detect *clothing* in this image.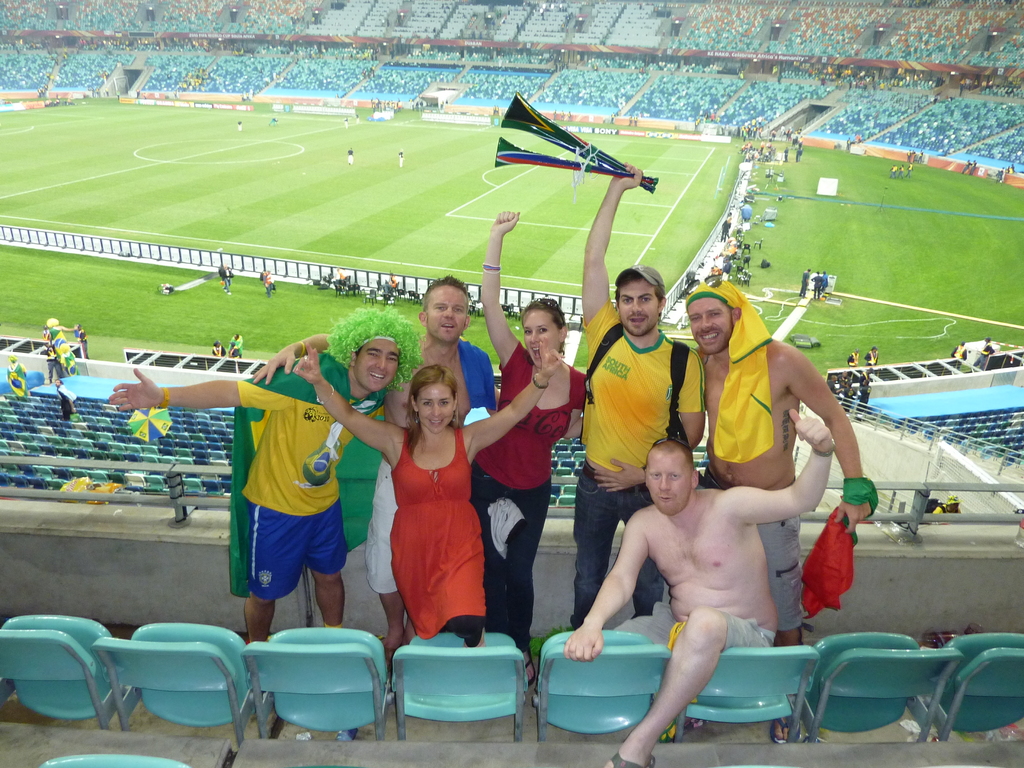
Detection: Rect(61, 393, 72, 415).
